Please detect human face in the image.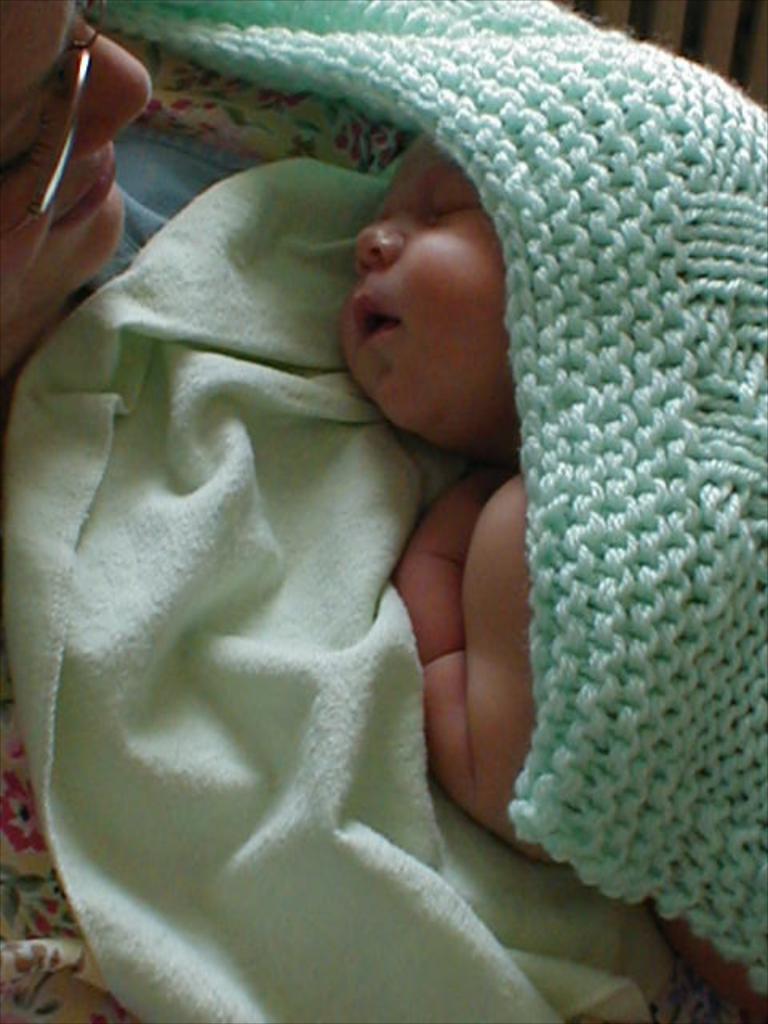
rect(0, 0, 152, 317).
